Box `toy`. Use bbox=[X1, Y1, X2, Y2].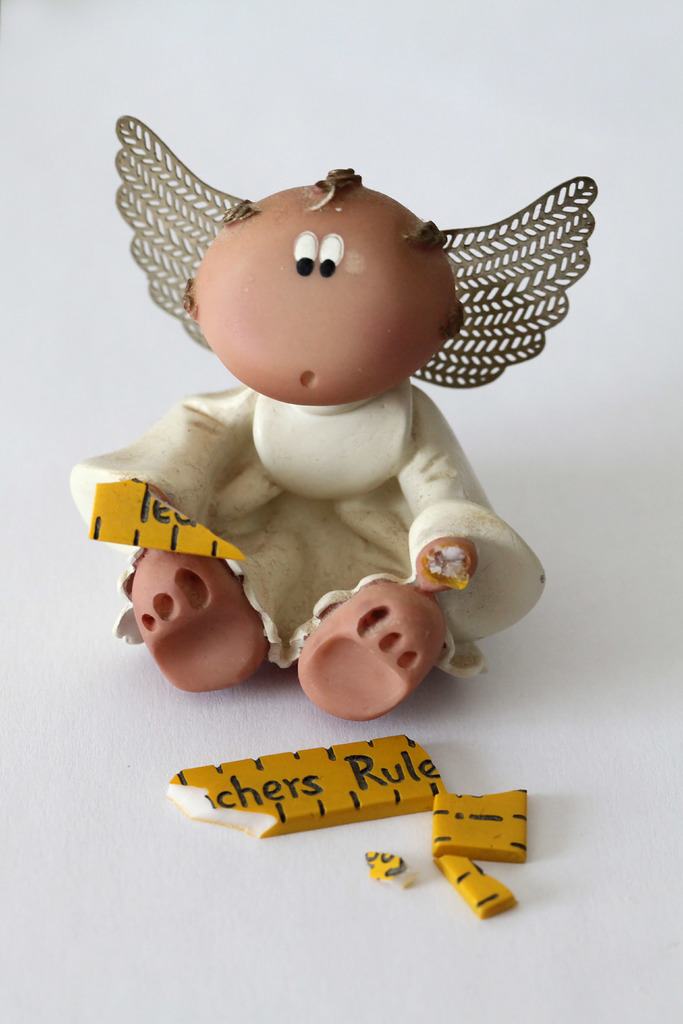
bbox=[79, 111, 590, 721].
